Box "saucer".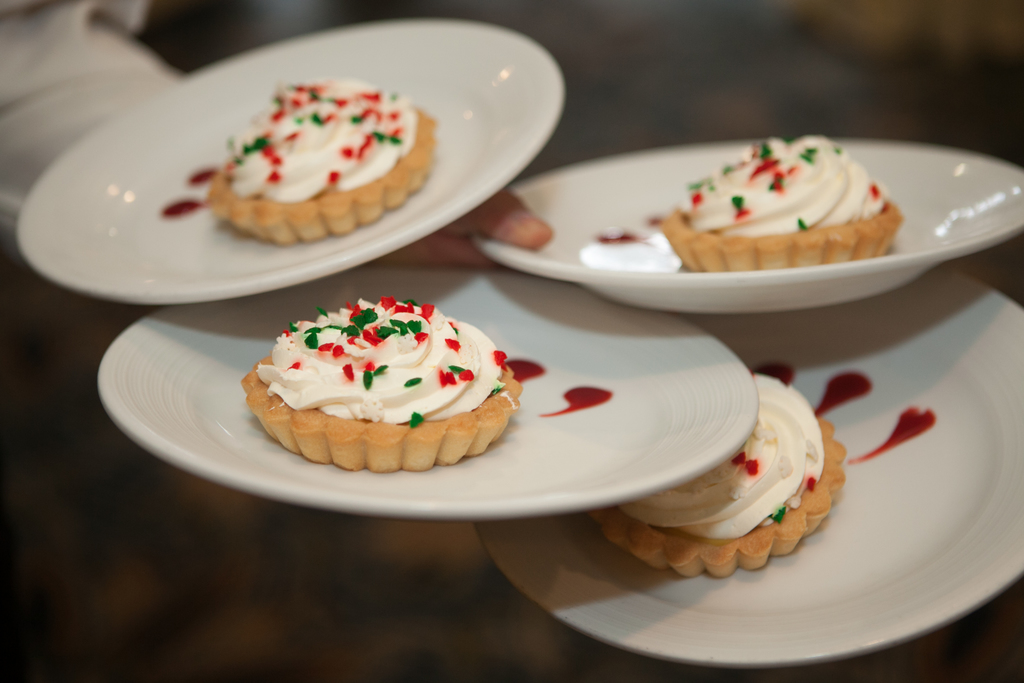
locate(472, 267, 1023, 667).
